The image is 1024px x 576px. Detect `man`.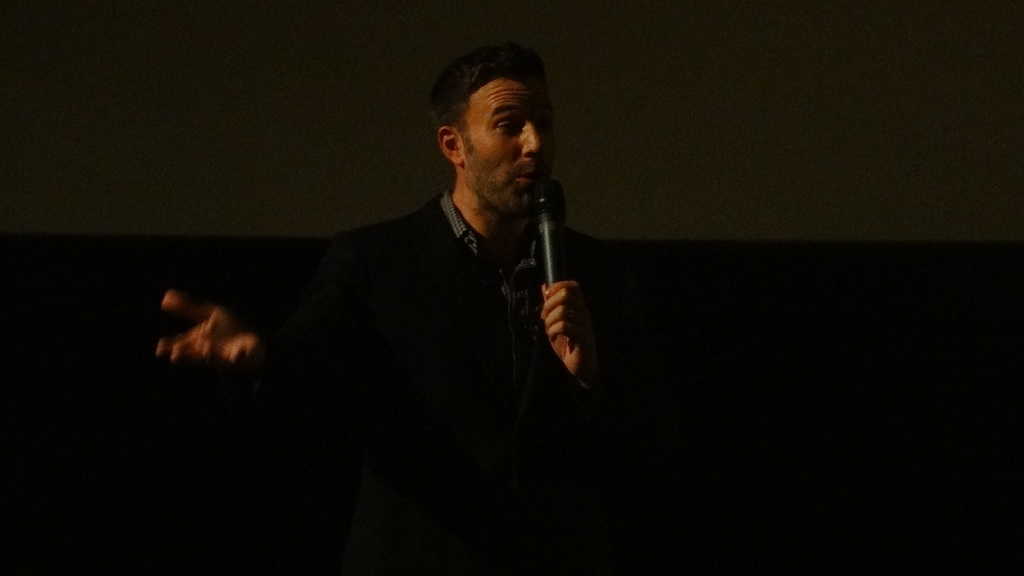
Detection: l=240, t=44, r=669, b=531.
